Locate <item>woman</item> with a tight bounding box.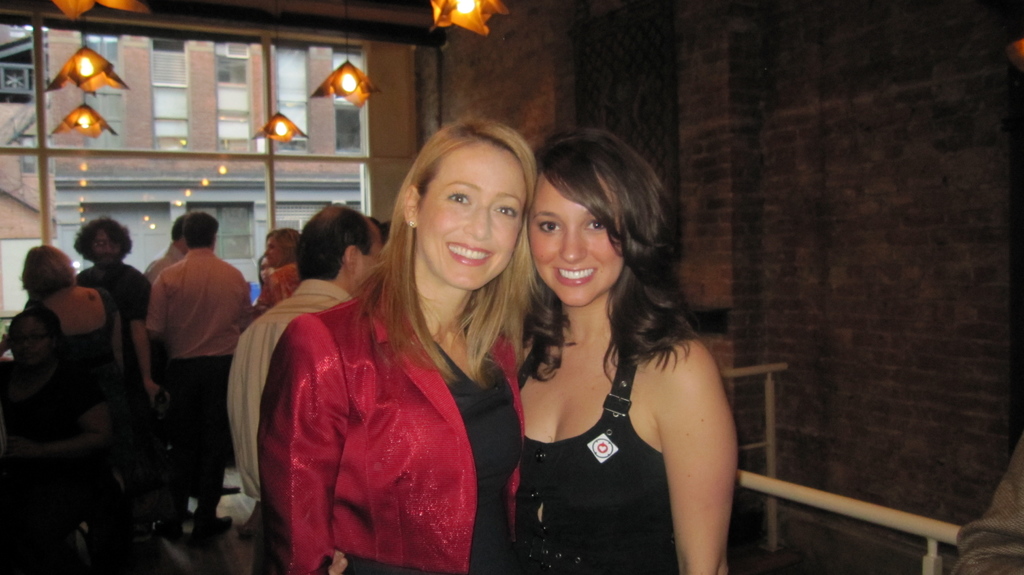
<bbox>263, 128, 544, 574</bbox>.
